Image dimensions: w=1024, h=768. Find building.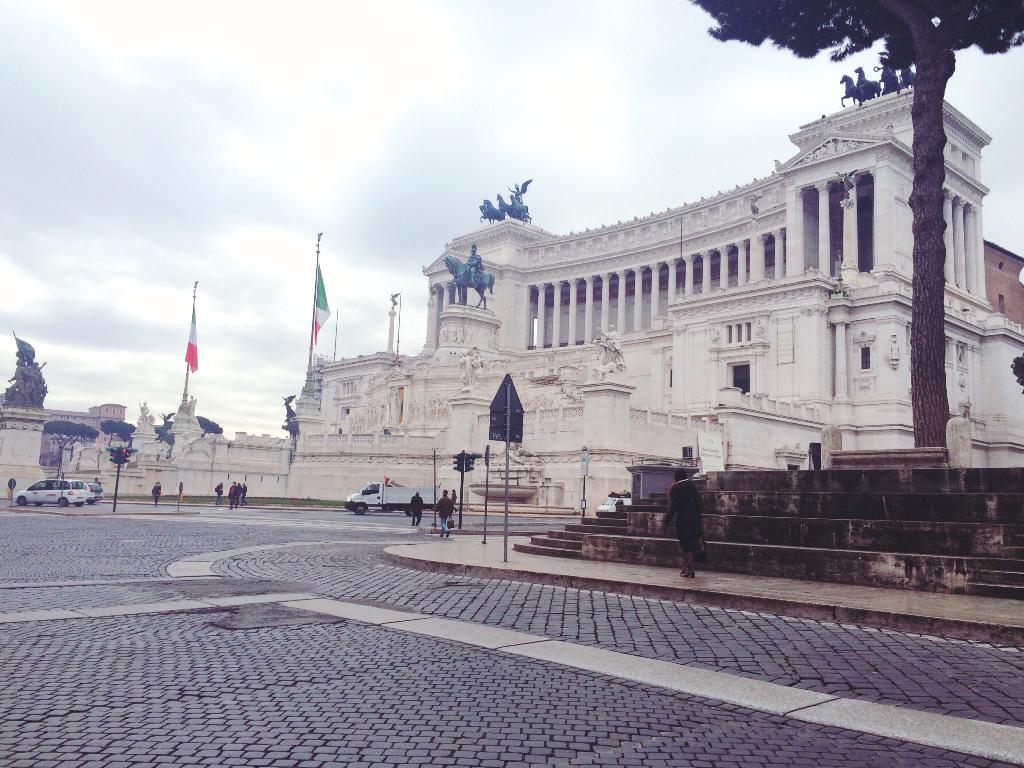
Rect(98, 59, 1023, 519).
